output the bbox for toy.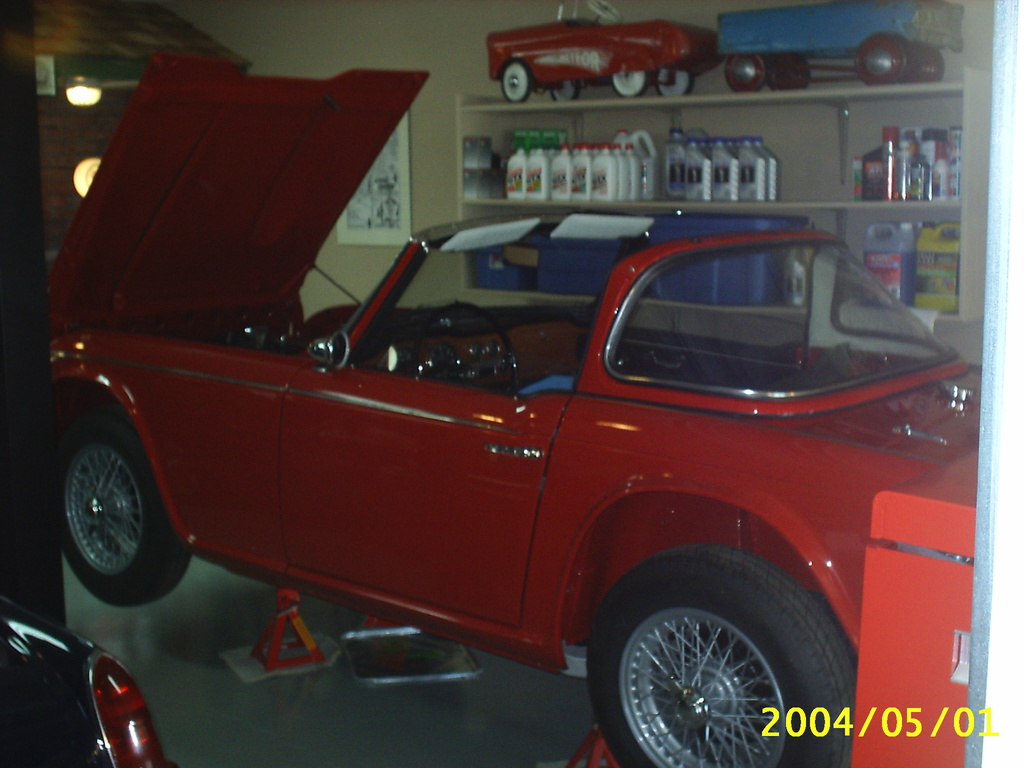
716:0:964:85.
